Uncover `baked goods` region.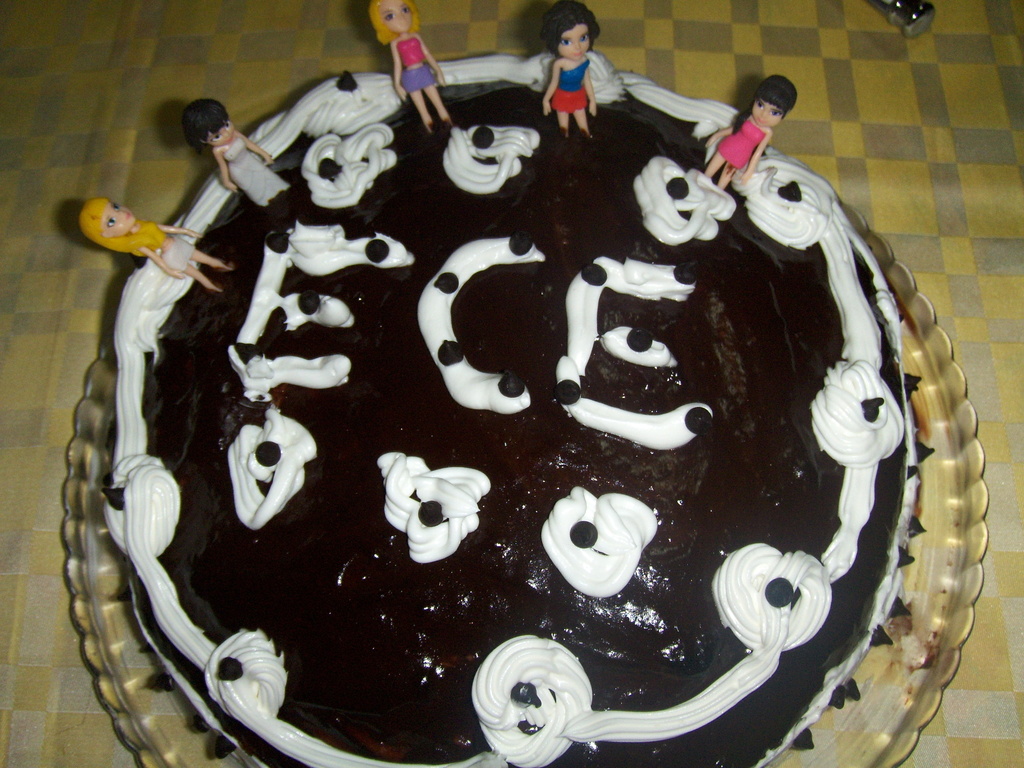
Uncovered: {"x1": 100, "y1": 48, "x2": 934, "y2": 767}.
